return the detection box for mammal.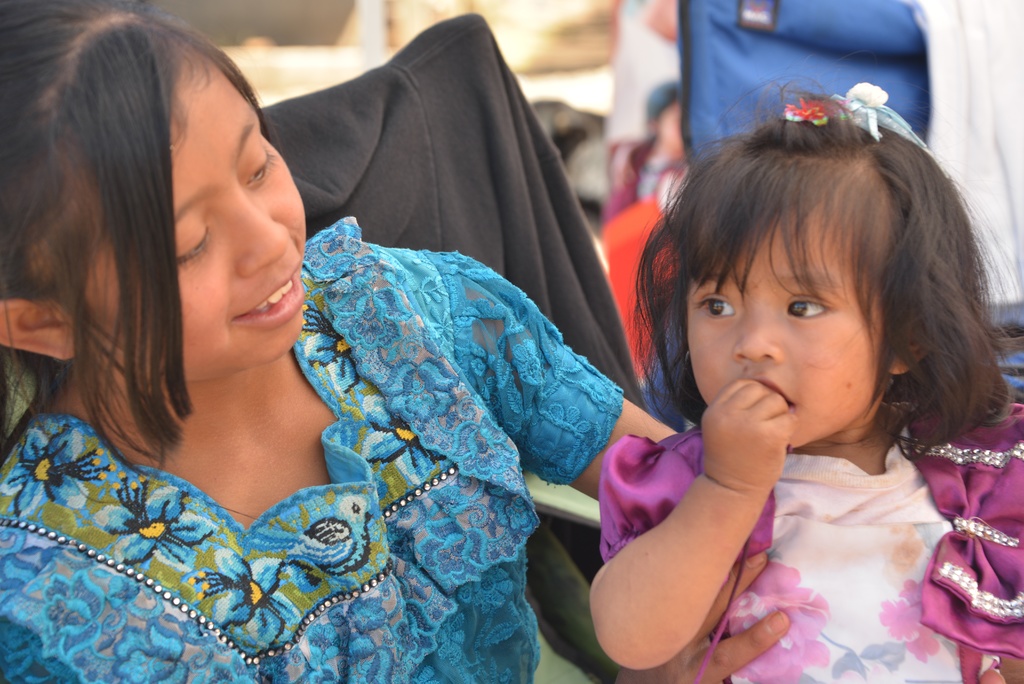
<box>601,79,695,224</box>.
